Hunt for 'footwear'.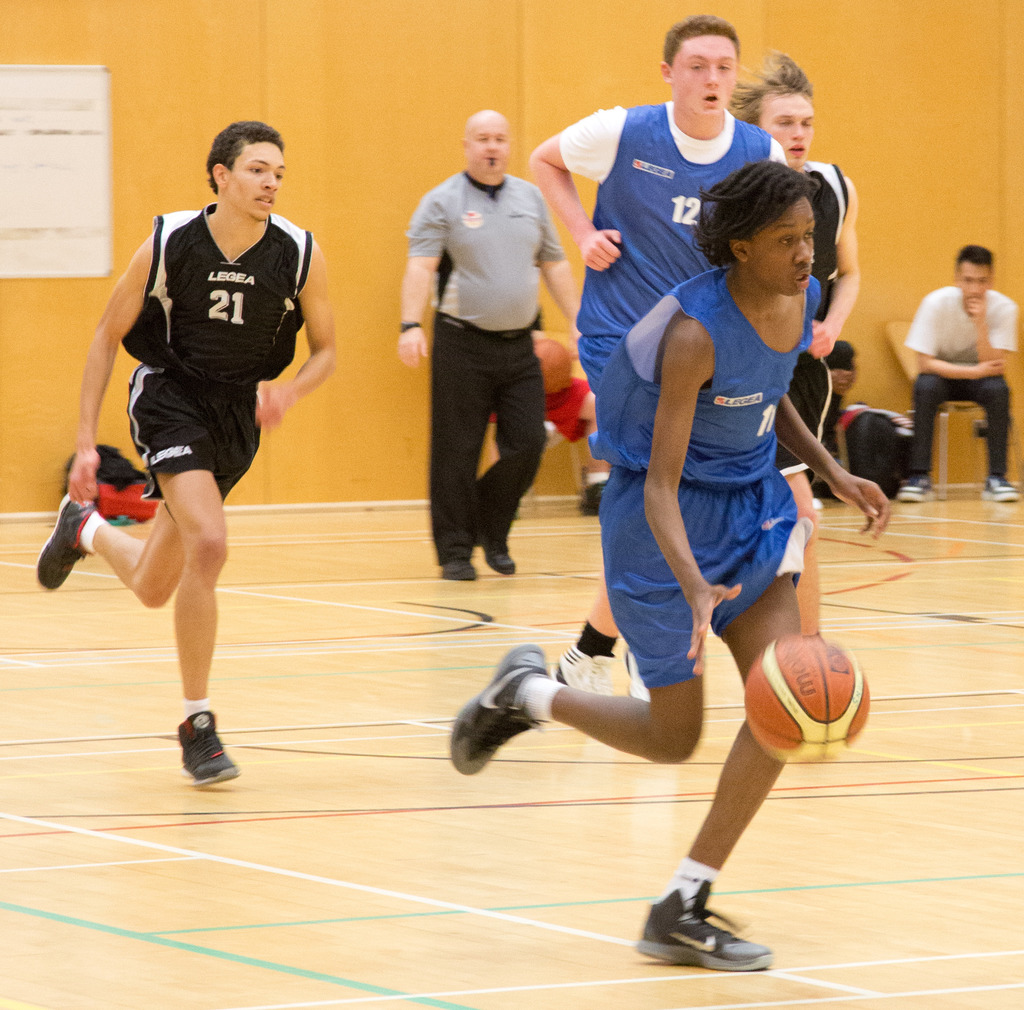
Hunted down at 643, 888, 763, 973.
